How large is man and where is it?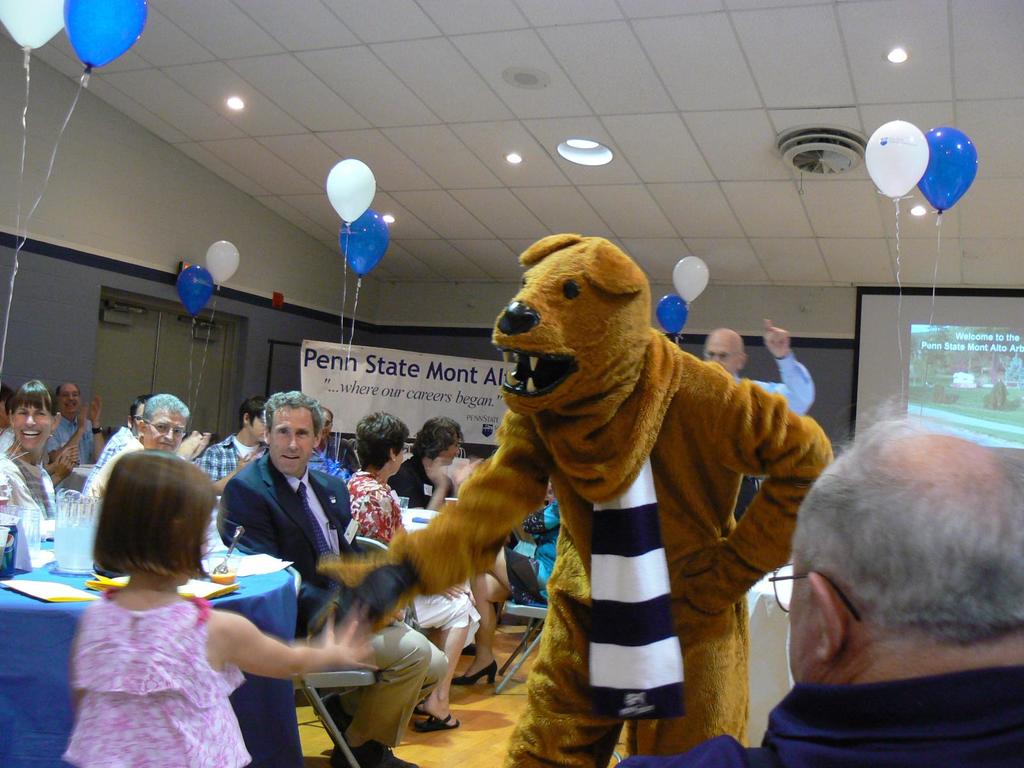
Bounding box: [left=84, top=393, right=212, bottom=507].
